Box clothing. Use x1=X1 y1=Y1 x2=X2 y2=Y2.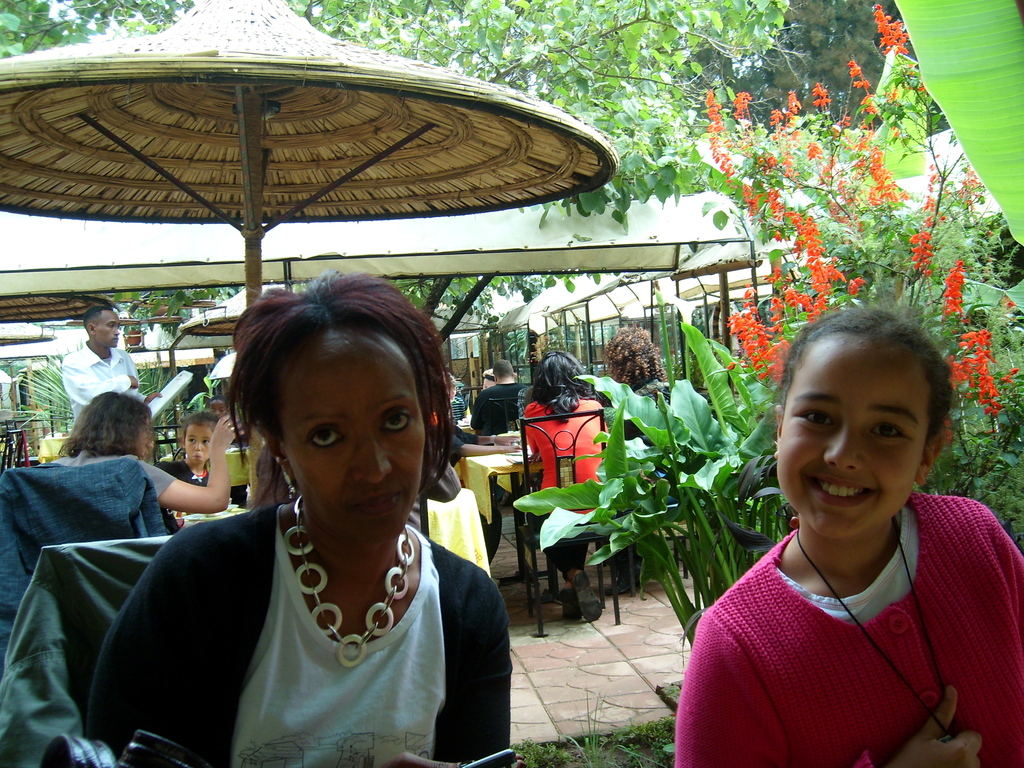
x1=444 y1=423 x2=503 y2=561.
